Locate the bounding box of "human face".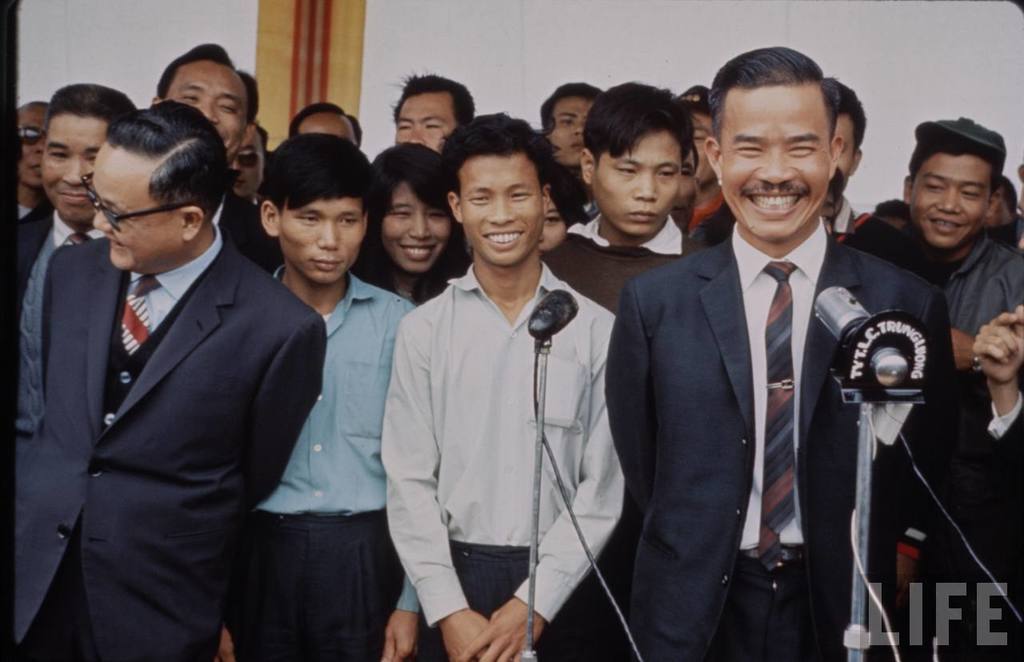
Bounding box: box(465, 150, 548, 267).
